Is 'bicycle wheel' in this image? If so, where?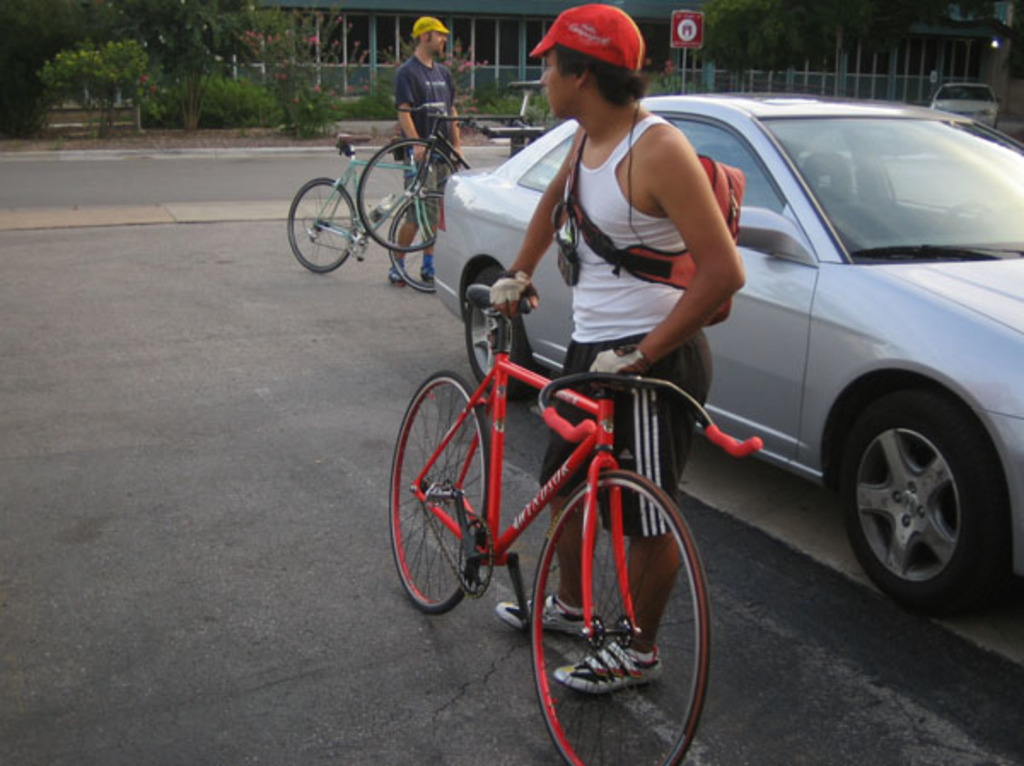
Yes, at <box>282,177,358,278</box>.
